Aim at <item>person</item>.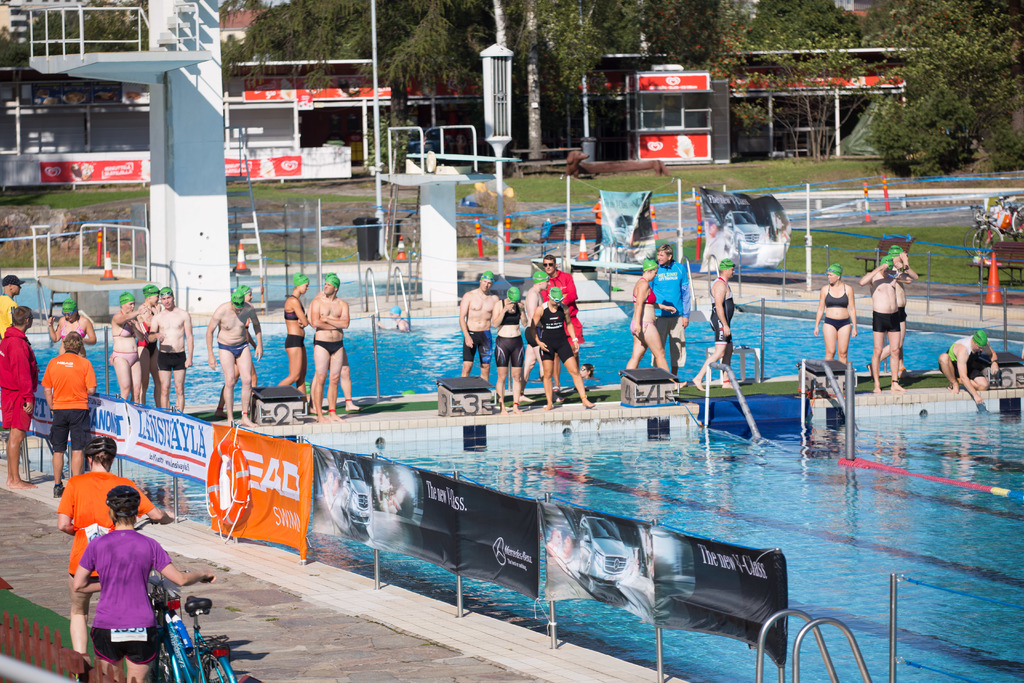
Aimed at (542, 256, 588, 395).
